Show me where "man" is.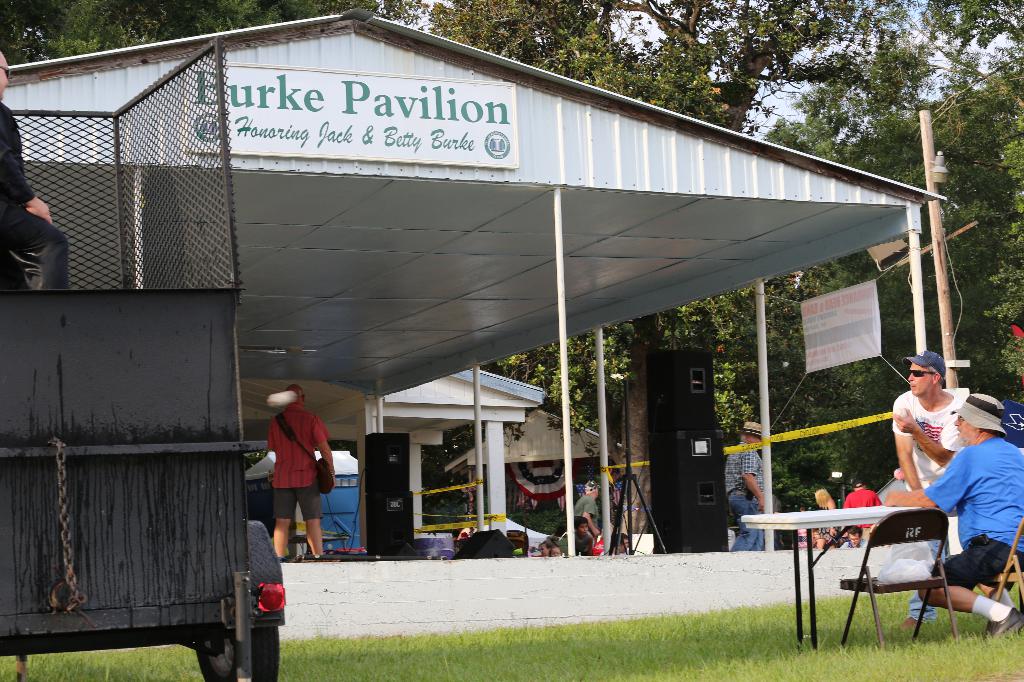
"man" is at x1=266 y1=383 x2=342 y2=565.
